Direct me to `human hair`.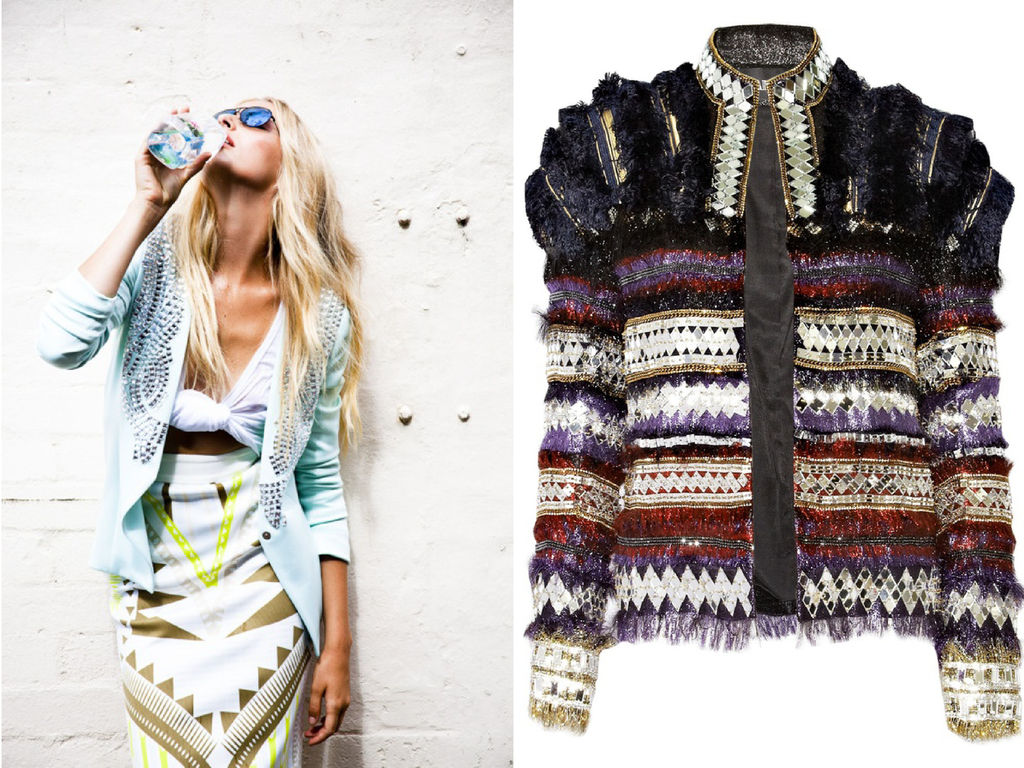
Direction: <bbox>164, 99, 364, 451</bbox>.
